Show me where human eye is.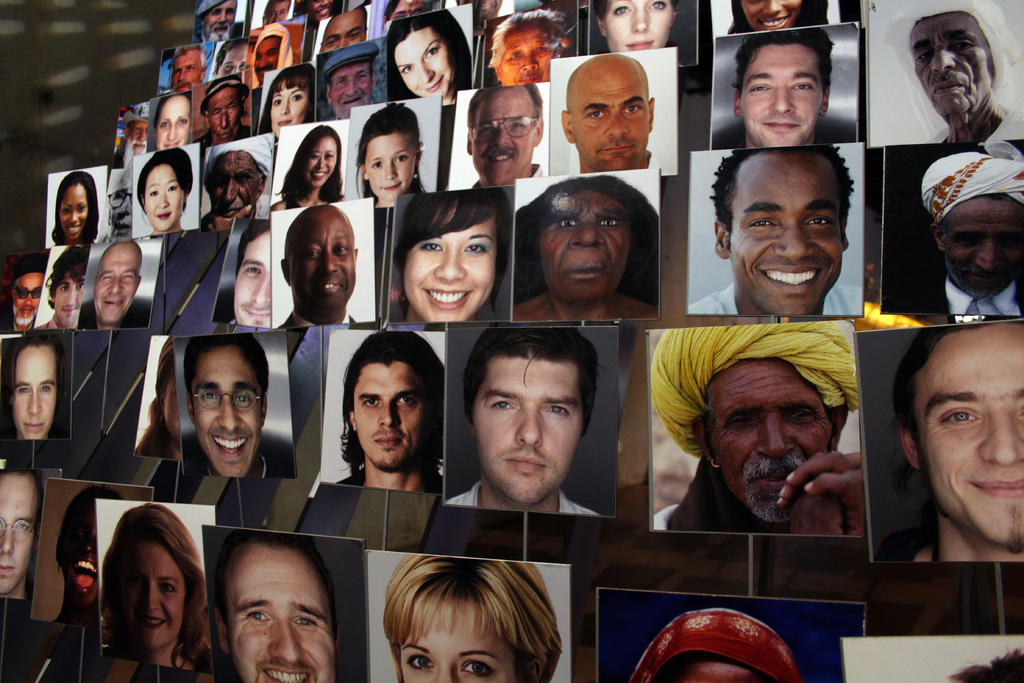
human eye is at <box>598,215,622,229</box>.
